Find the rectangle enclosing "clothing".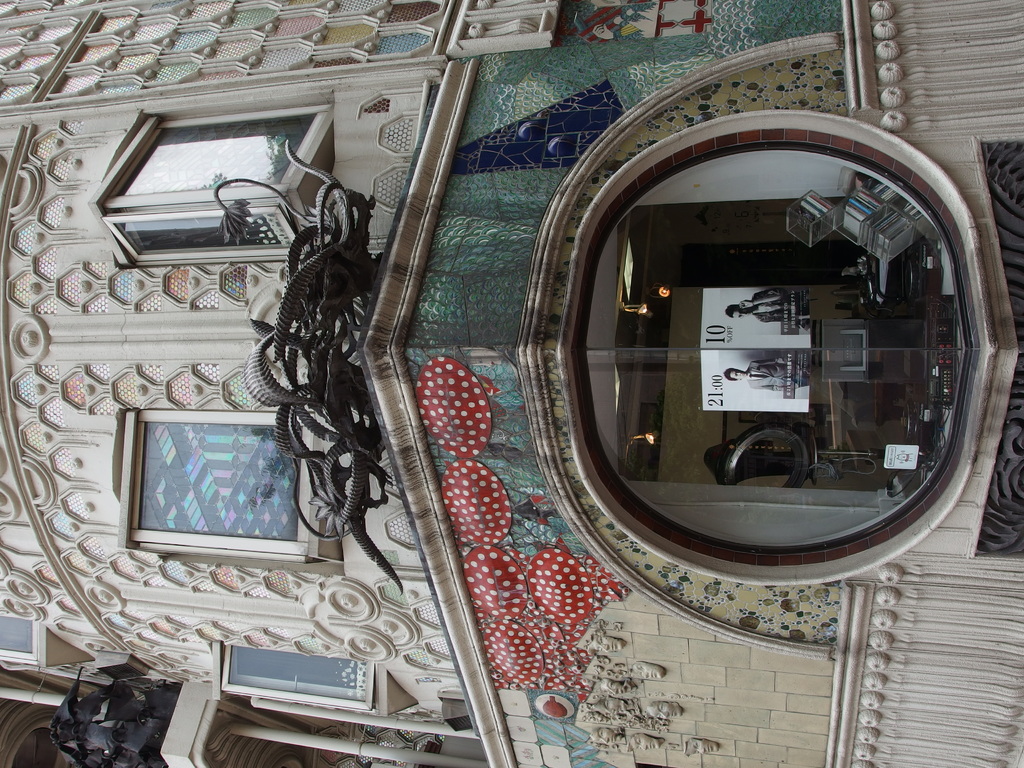
(748,285,789,326).
